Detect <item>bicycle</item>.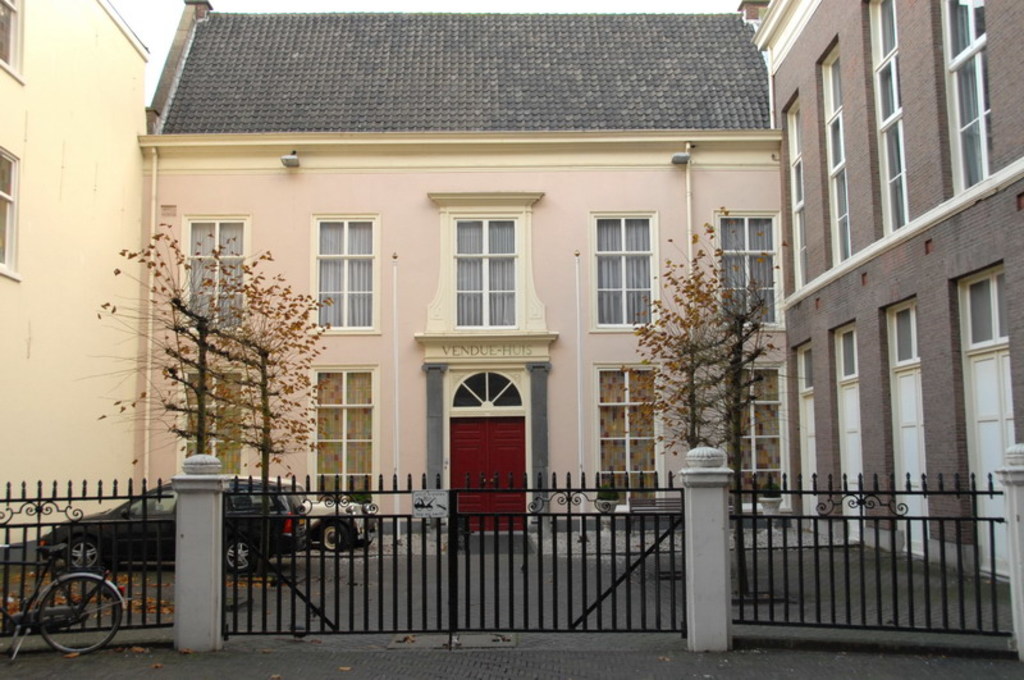
Detected at <bbox>17, 530, 128, 660</bbox>.
